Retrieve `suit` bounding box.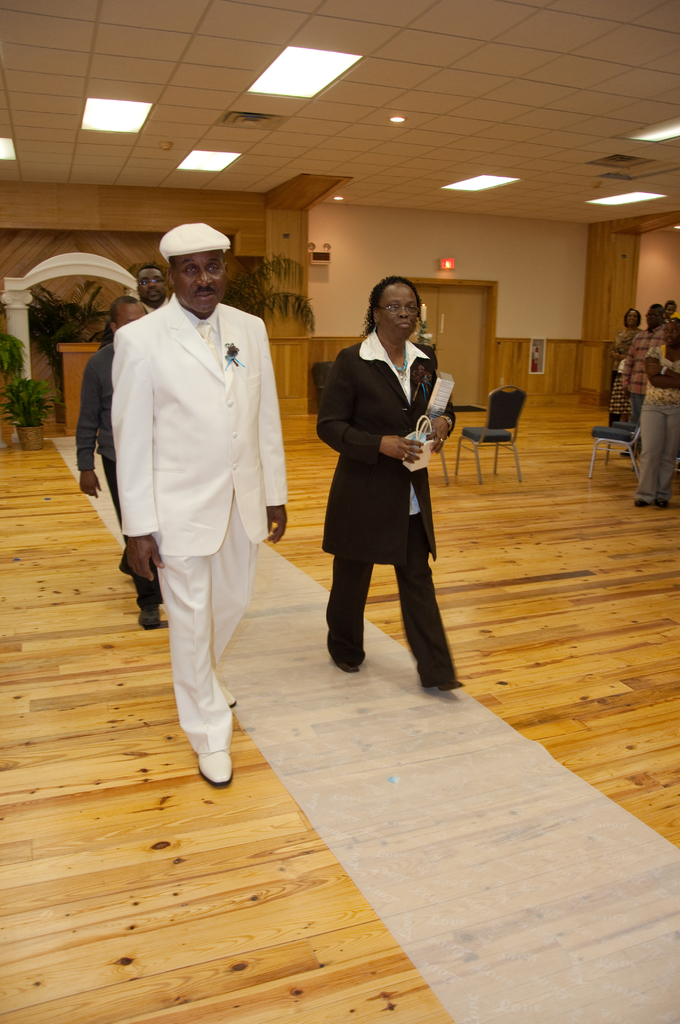
Bounding box: bbox=[112, 292, 289, 753].
